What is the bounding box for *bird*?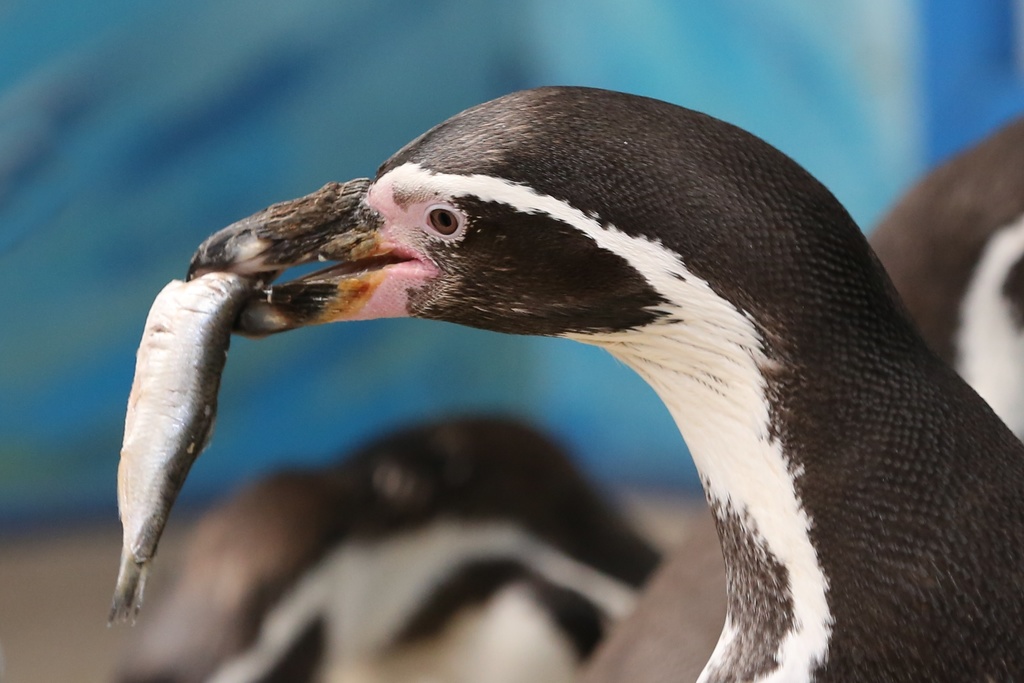
bbox(122, 411, 664, 682).
